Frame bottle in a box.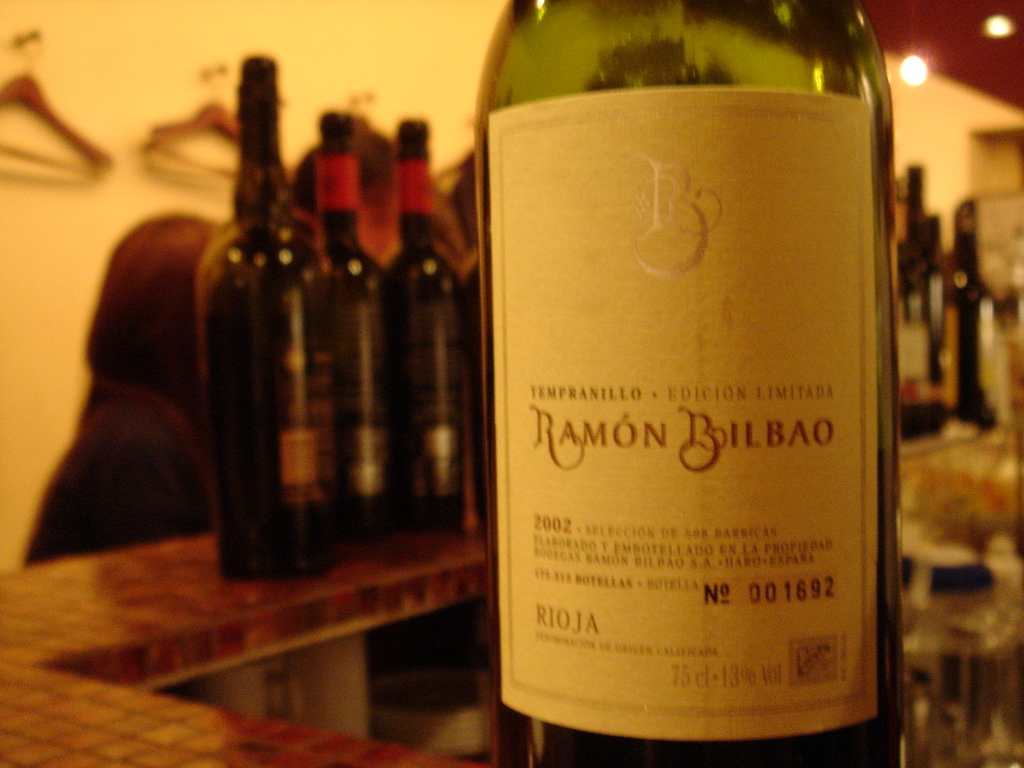
locate(944, 200, 1006, 420).
